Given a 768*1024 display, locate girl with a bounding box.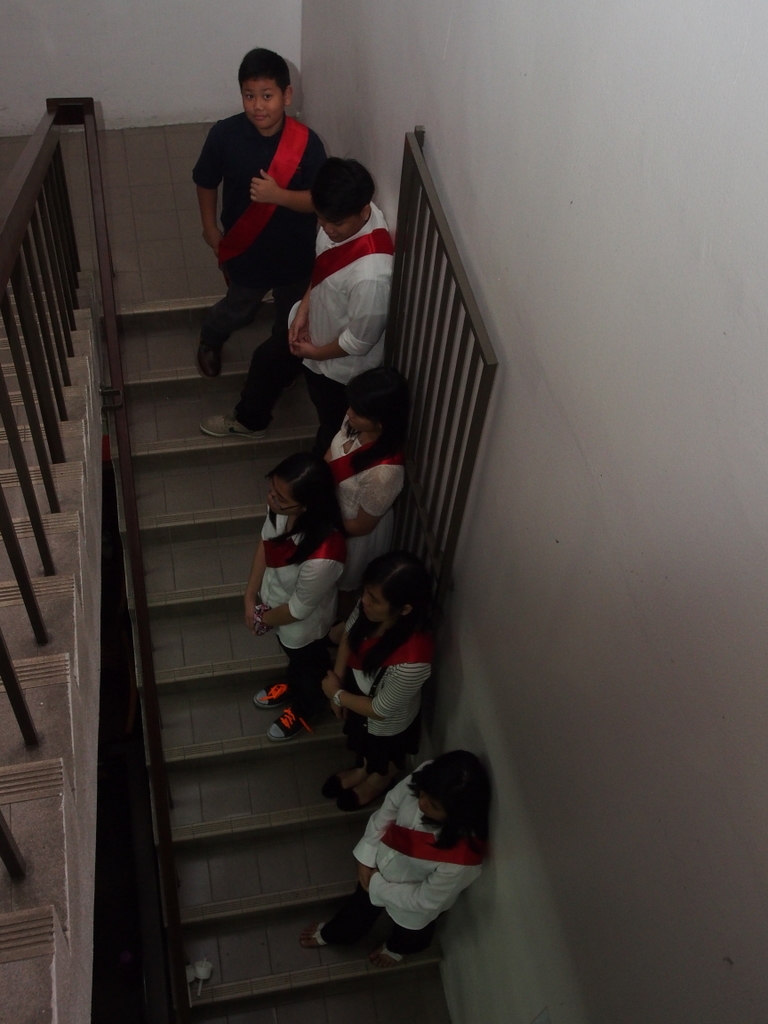
Located: [left=298, top=746, right=491, bottom=969].
